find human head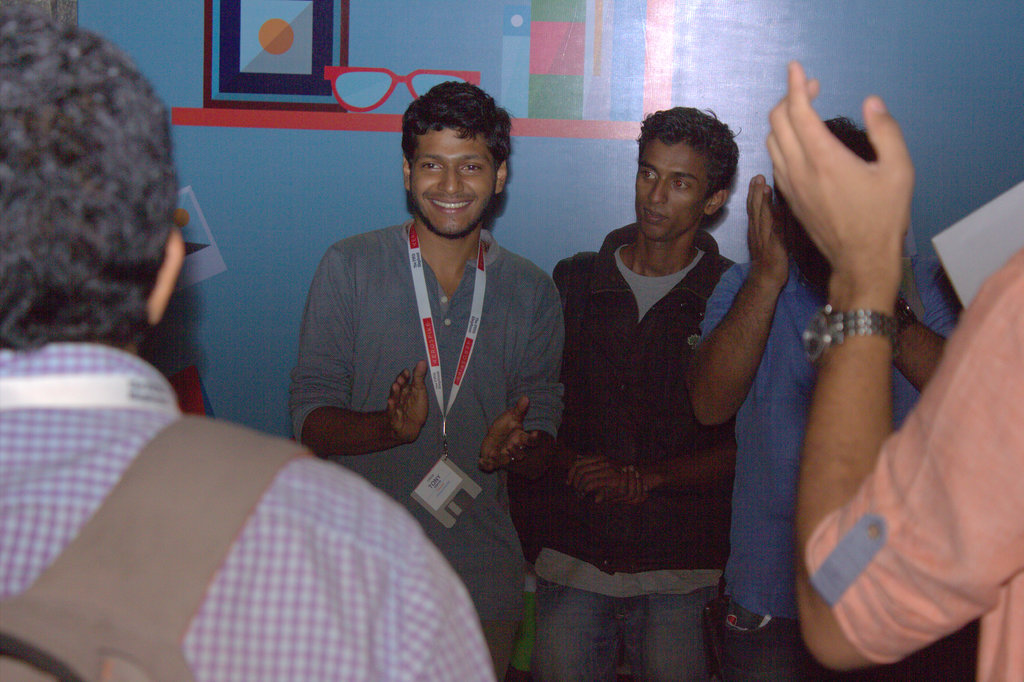
region(635, 108, 737, 238)
